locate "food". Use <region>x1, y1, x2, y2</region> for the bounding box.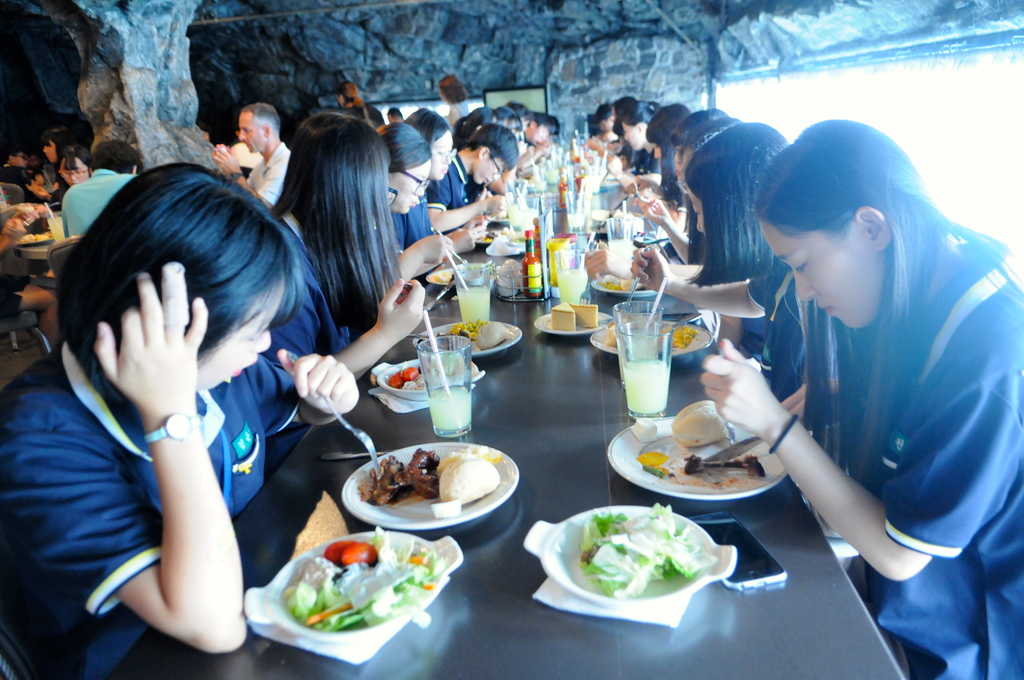
<region>601, 318, 701, 349</region>.
